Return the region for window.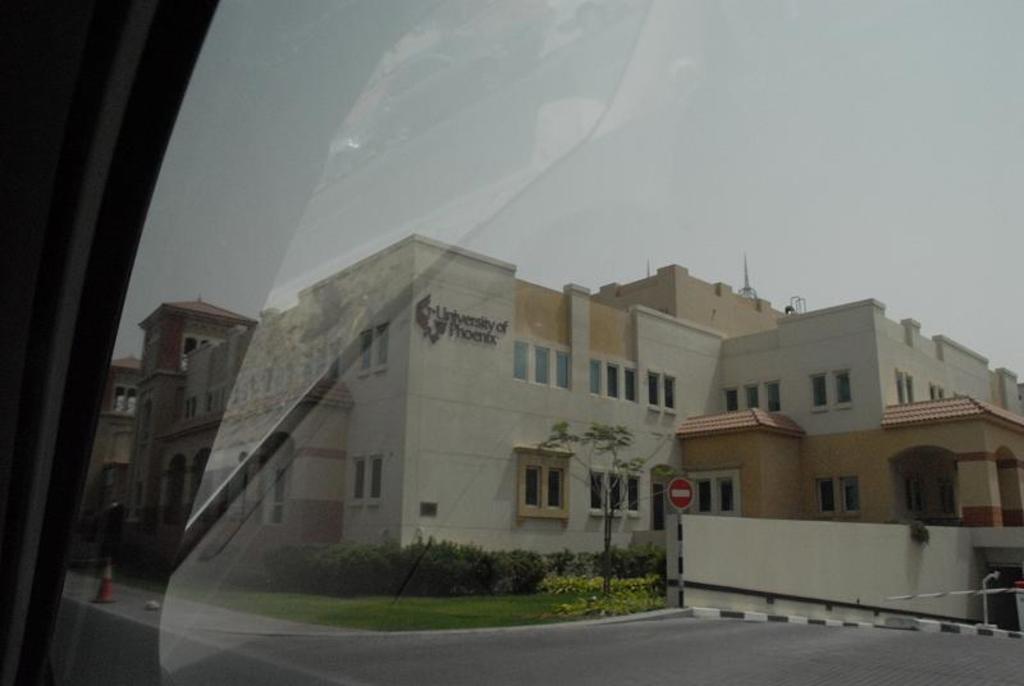
269/467/291/523.
